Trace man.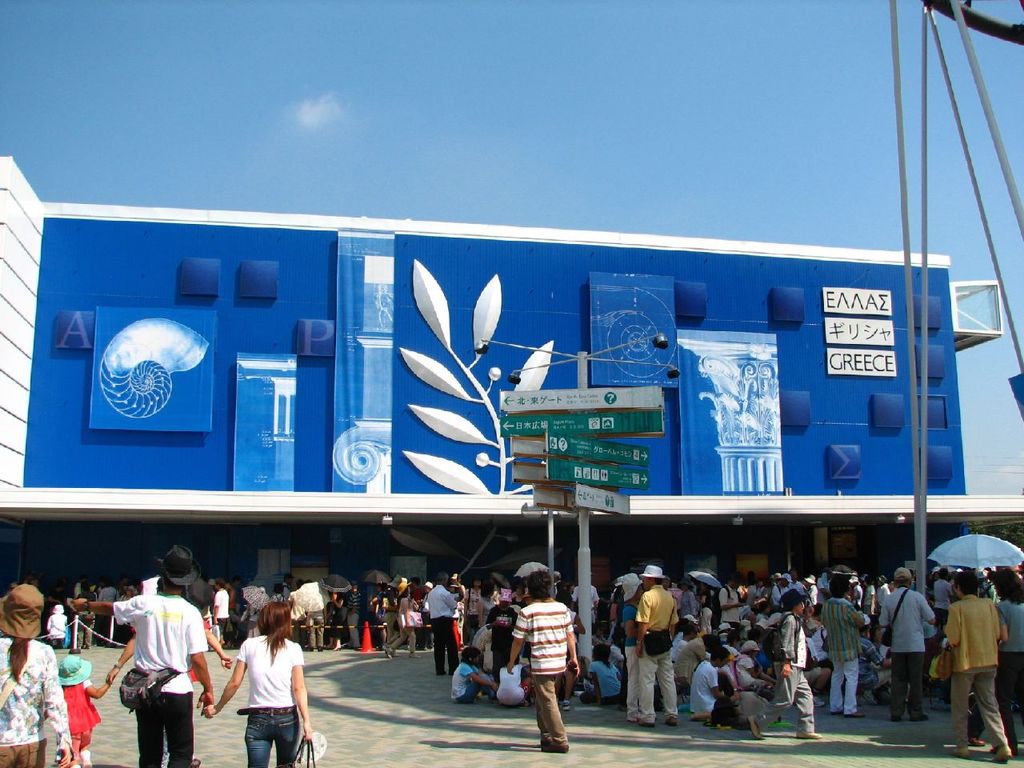
Traced to bbox=[719, 575, 746, 625].
